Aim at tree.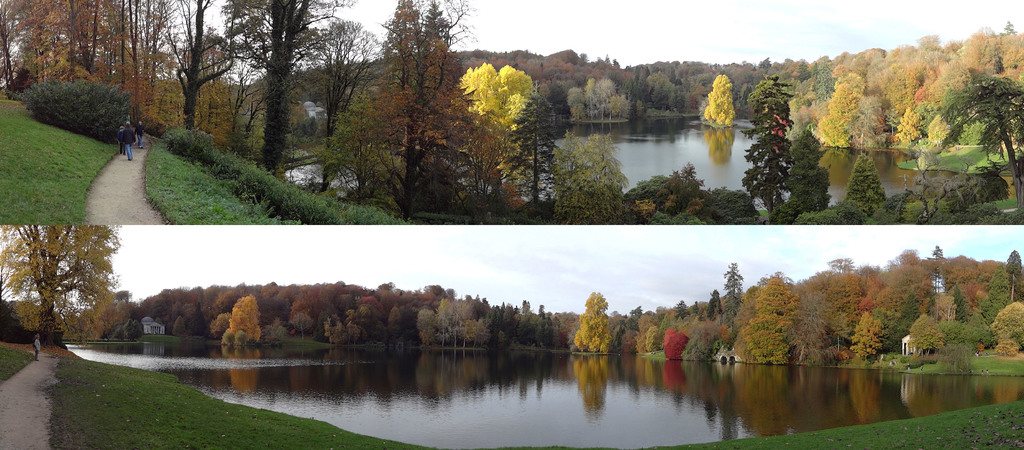
Aimed at (561, 76, 628, 114).
